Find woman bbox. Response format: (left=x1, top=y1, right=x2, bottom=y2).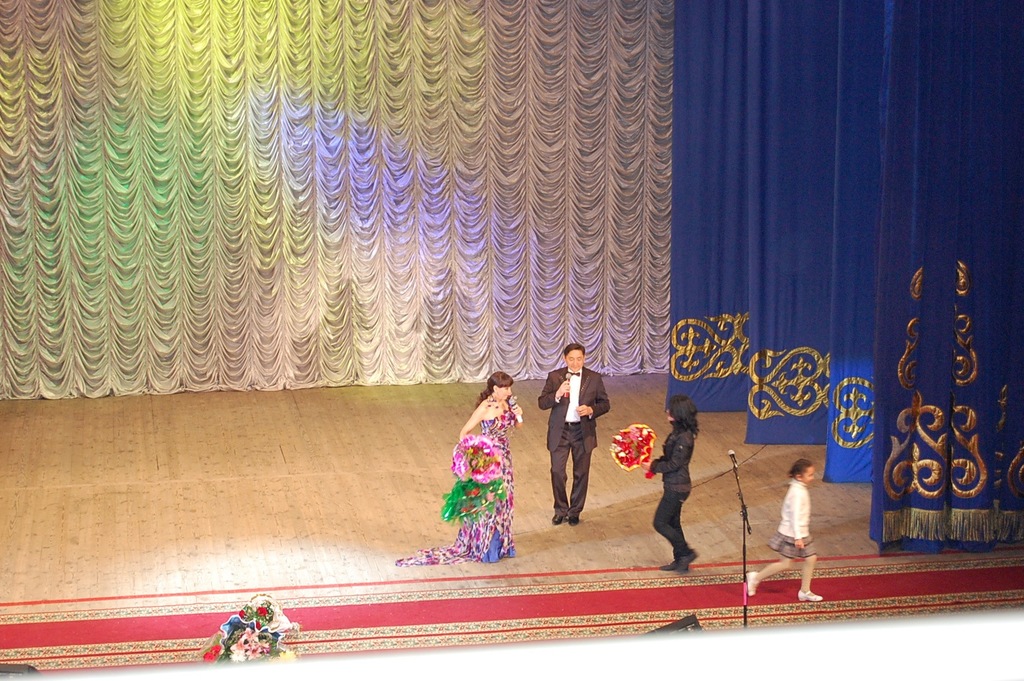
(left=637, top=396, right=701, bottom=573).
